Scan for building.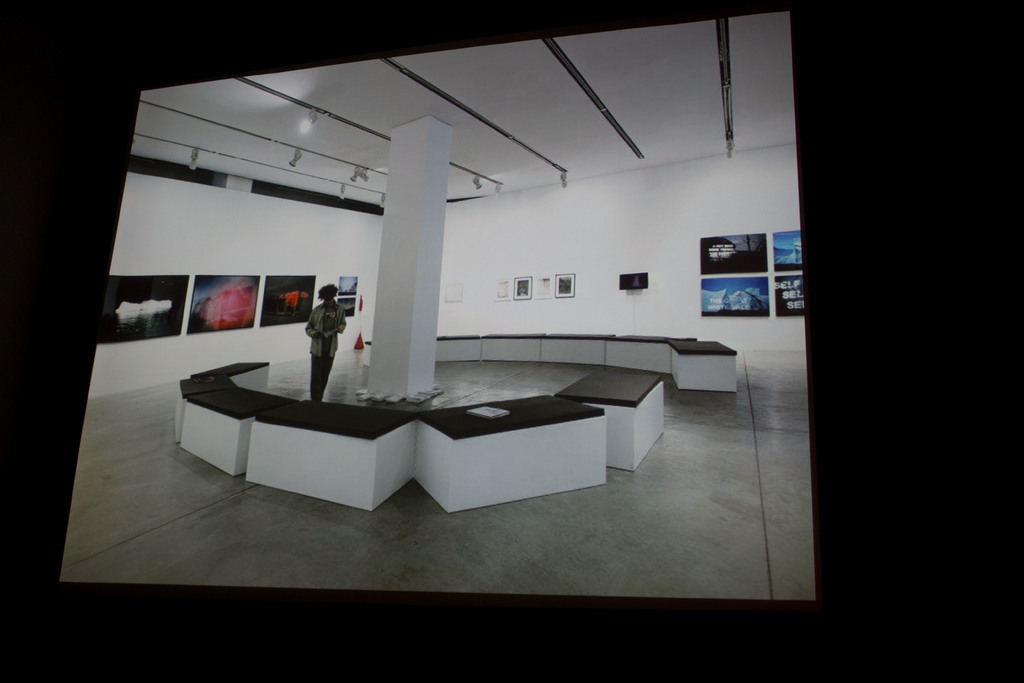
Scan result: x1=63, y1=6, x2=820, y2=603.
